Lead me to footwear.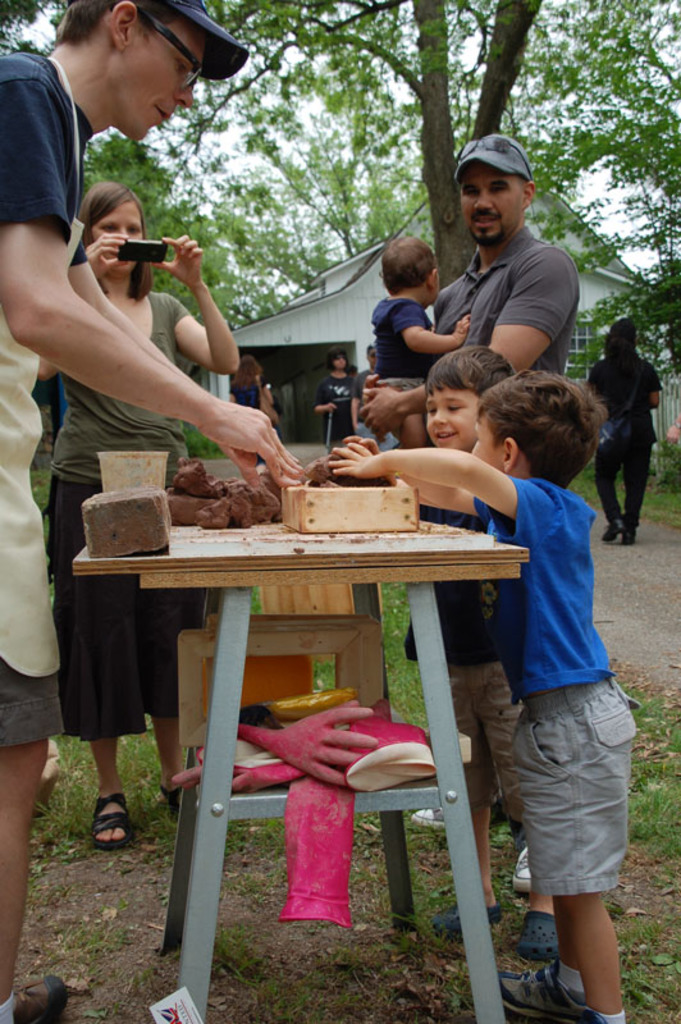
Lead to 412, 805, 444, 826.
